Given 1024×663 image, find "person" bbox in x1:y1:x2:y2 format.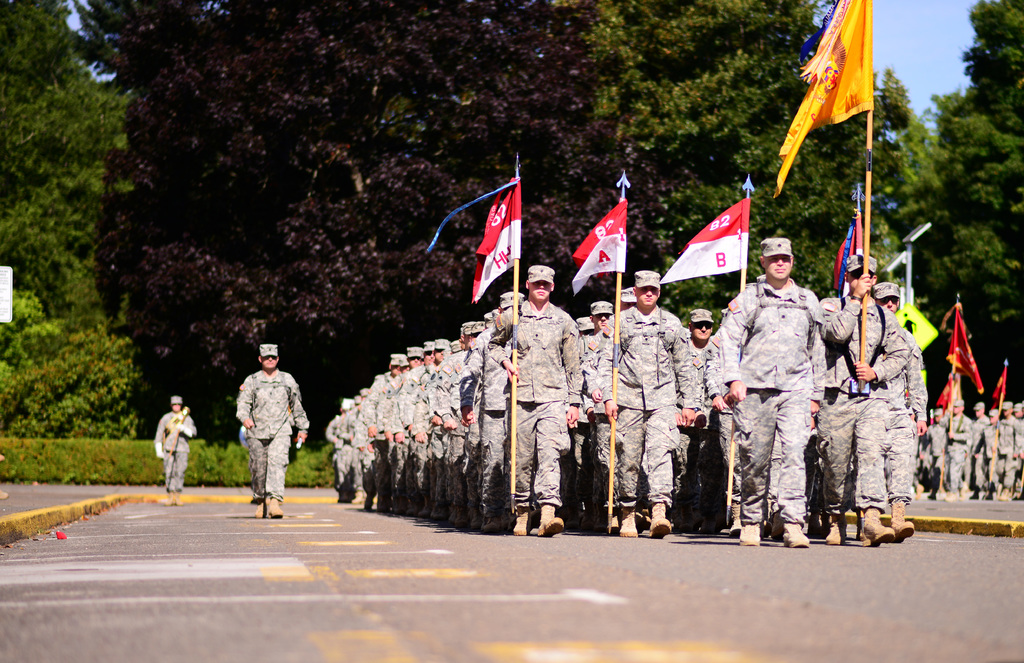
494:268:576:538.
